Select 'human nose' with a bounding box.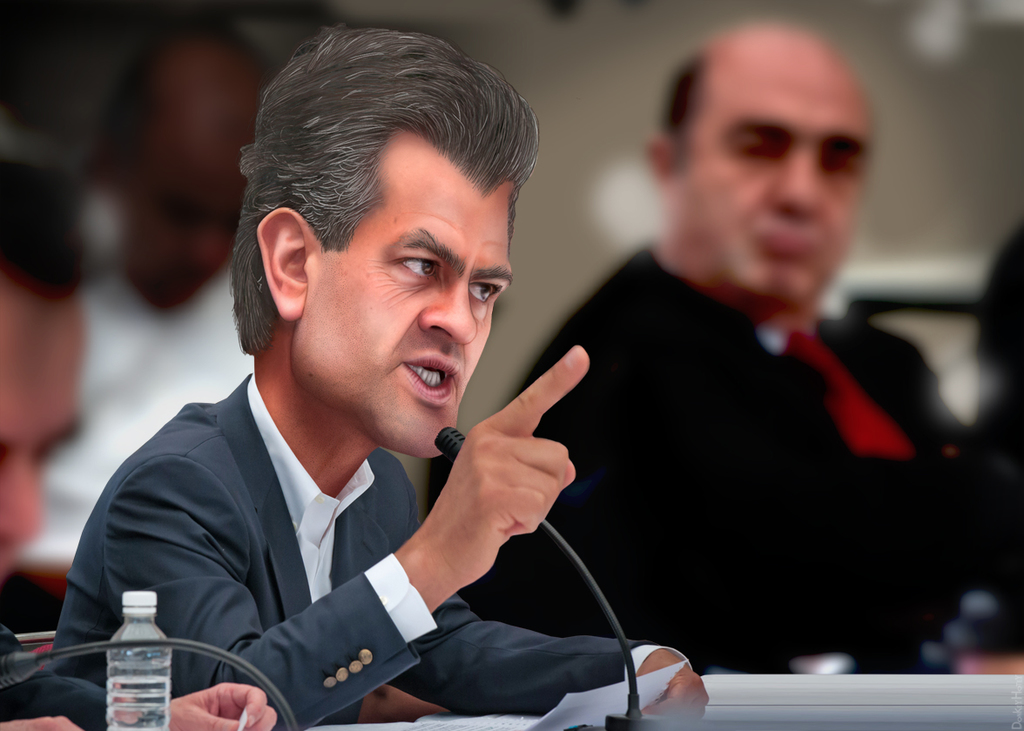
box=[0, 452, 48, 546].
